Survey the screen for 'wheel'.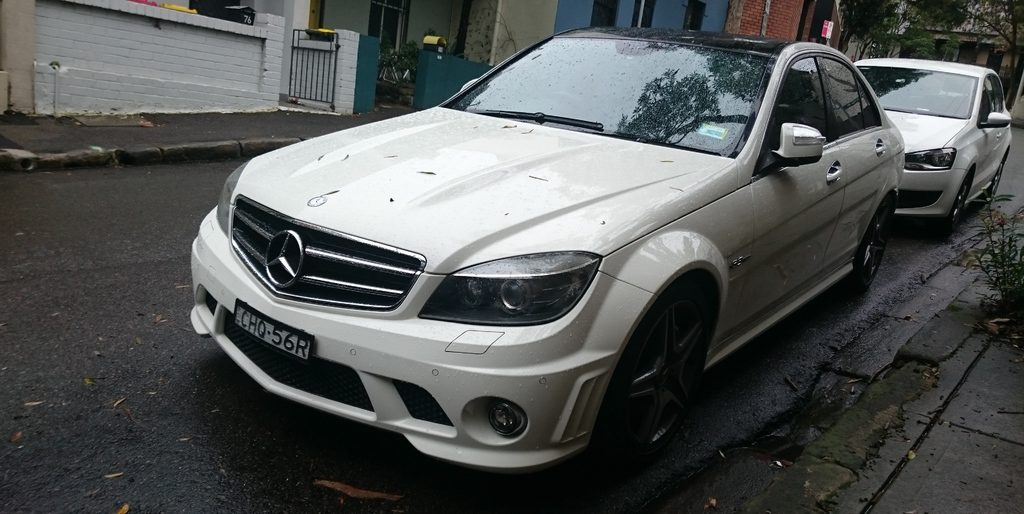
Survey found: bbox(979, 159, 1002, 205).
